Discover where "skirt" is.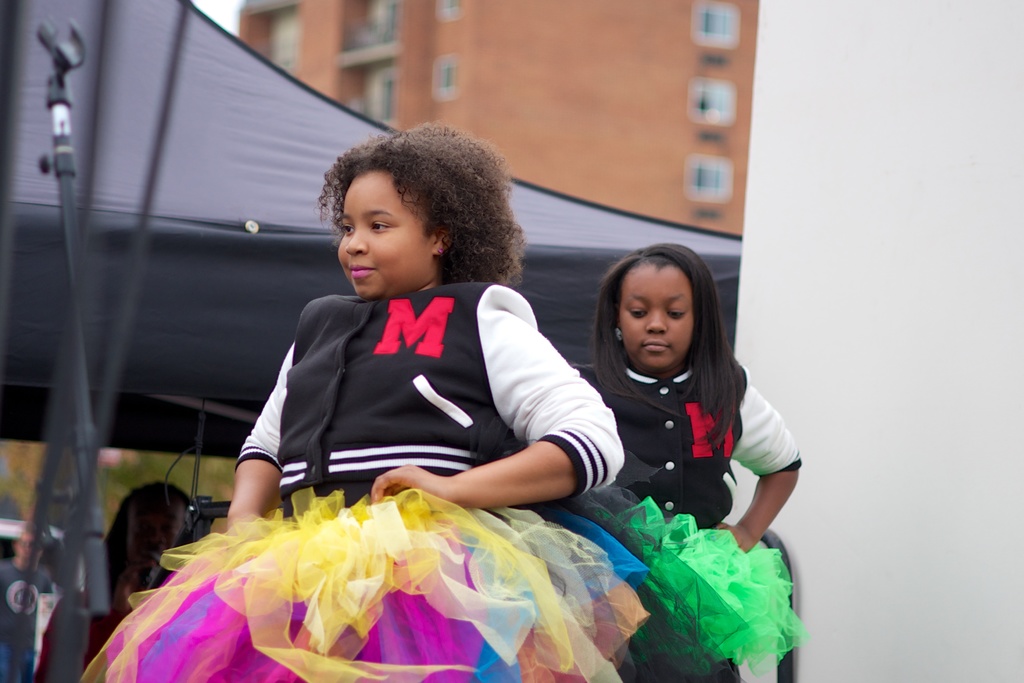
Discovered at (left=526, top=486, right=745, bottom=682).
